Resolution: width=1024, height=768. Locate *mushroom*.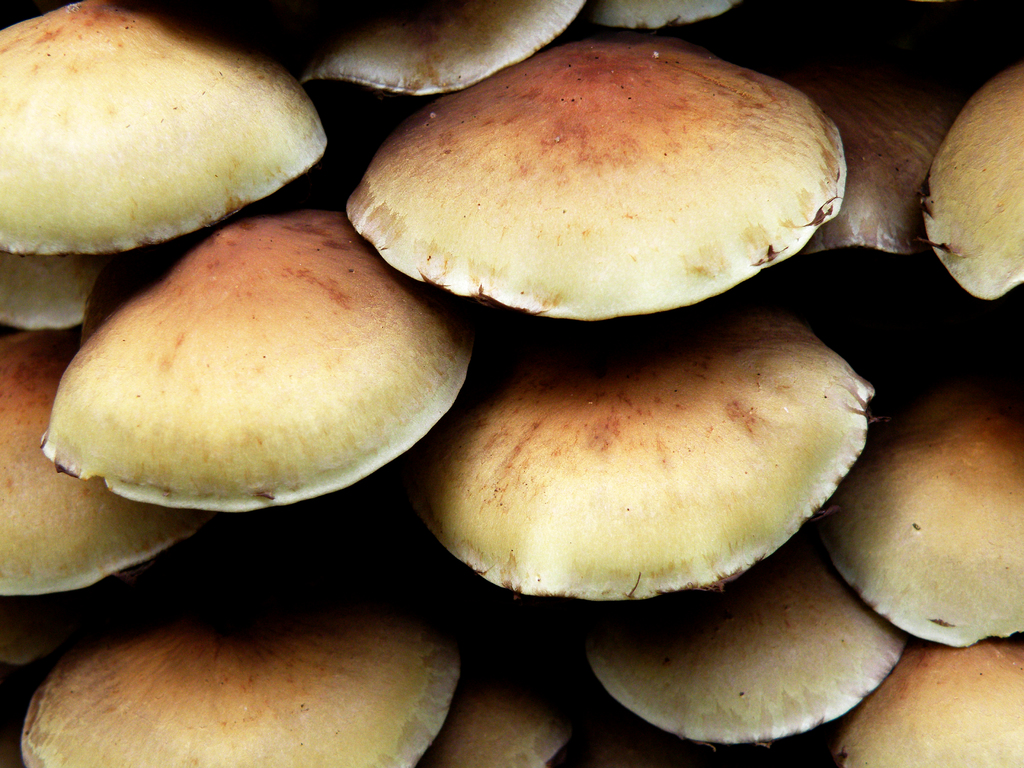
433,303,875,651.
